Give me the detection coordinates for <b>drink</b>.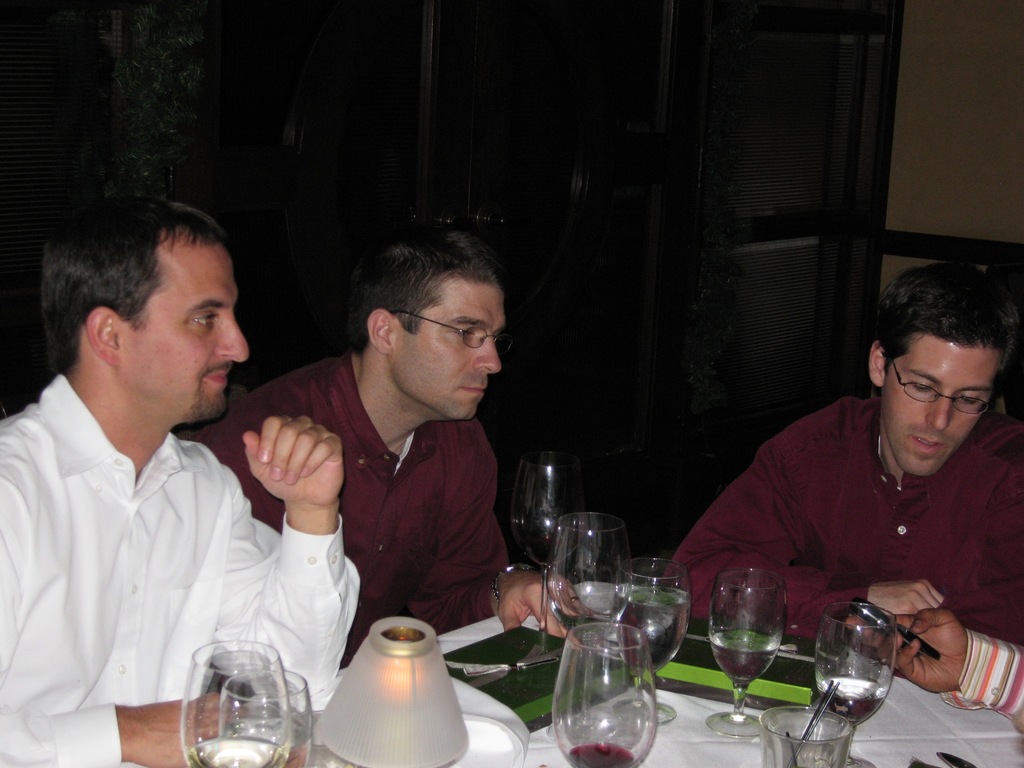
rect(710, 631, 775, 684).
